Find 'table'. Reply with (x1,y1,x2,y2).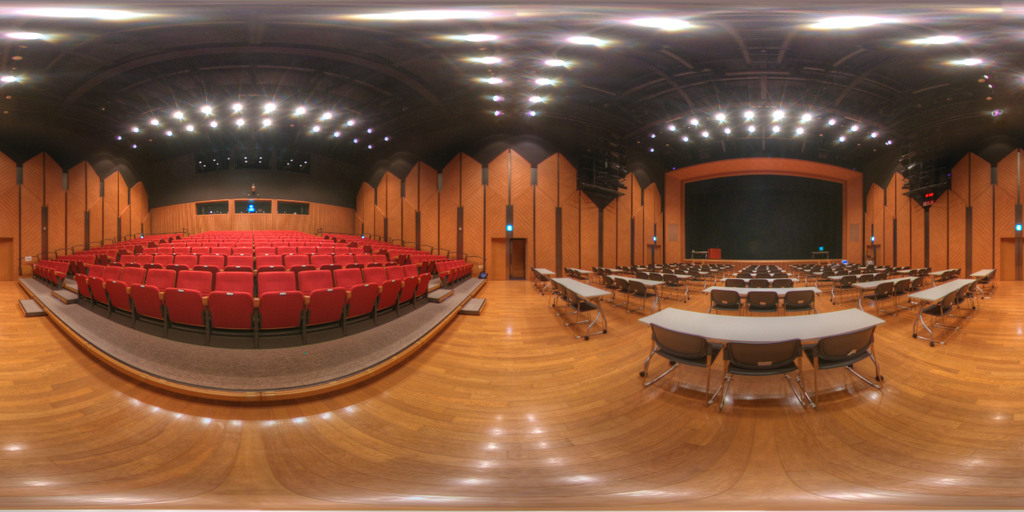
(554,275,612,334).
